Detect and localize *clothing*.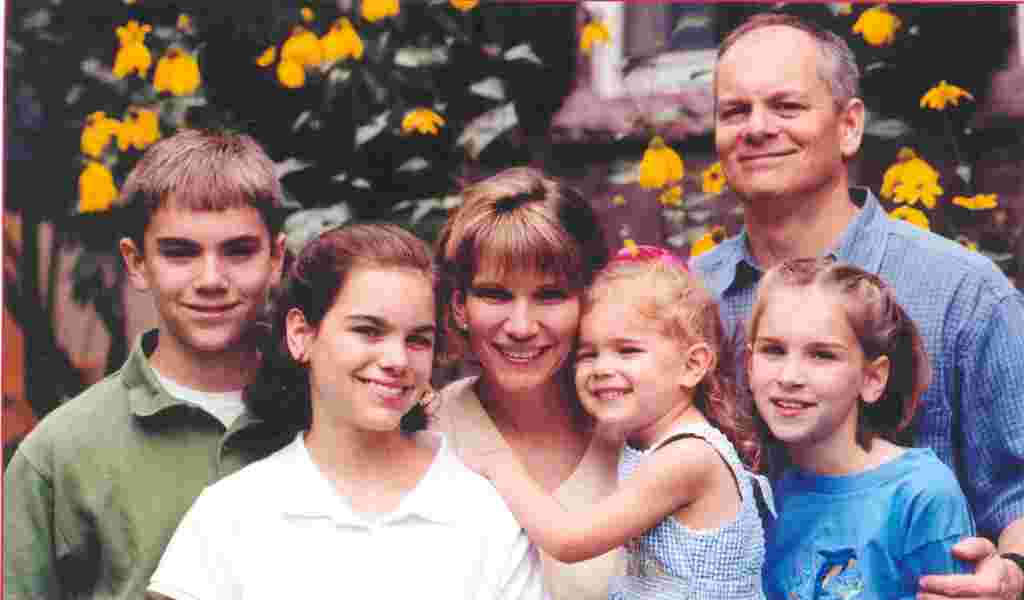
Localized at x1=15 y1=273 x2=279 y2=599.
